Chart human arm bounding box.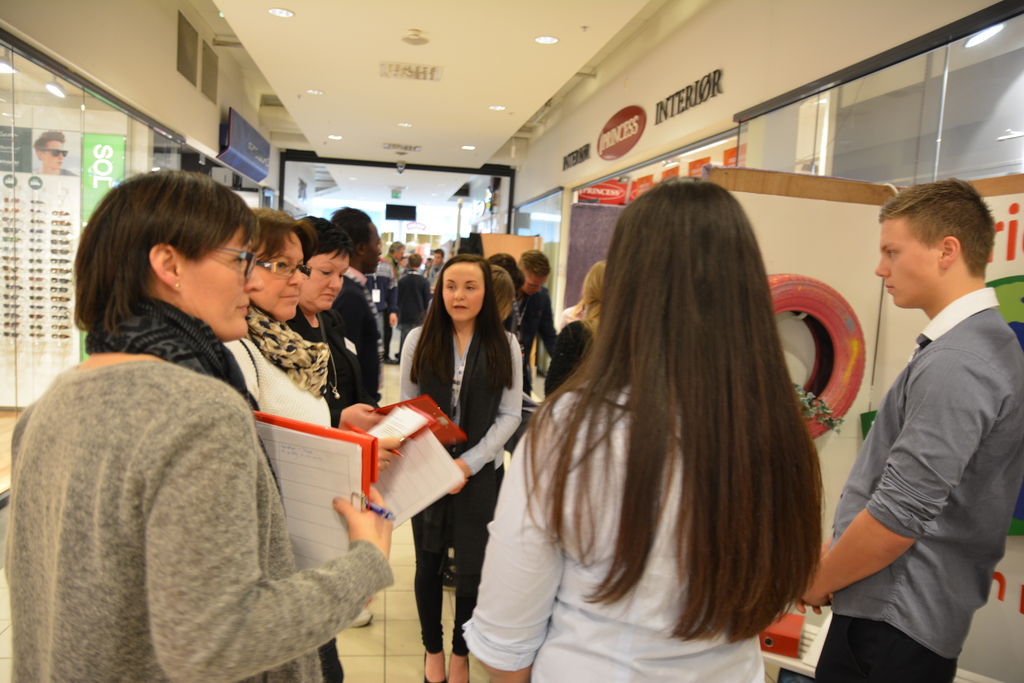
Charted: [left=447, top=329, right=527, bottom=498].
